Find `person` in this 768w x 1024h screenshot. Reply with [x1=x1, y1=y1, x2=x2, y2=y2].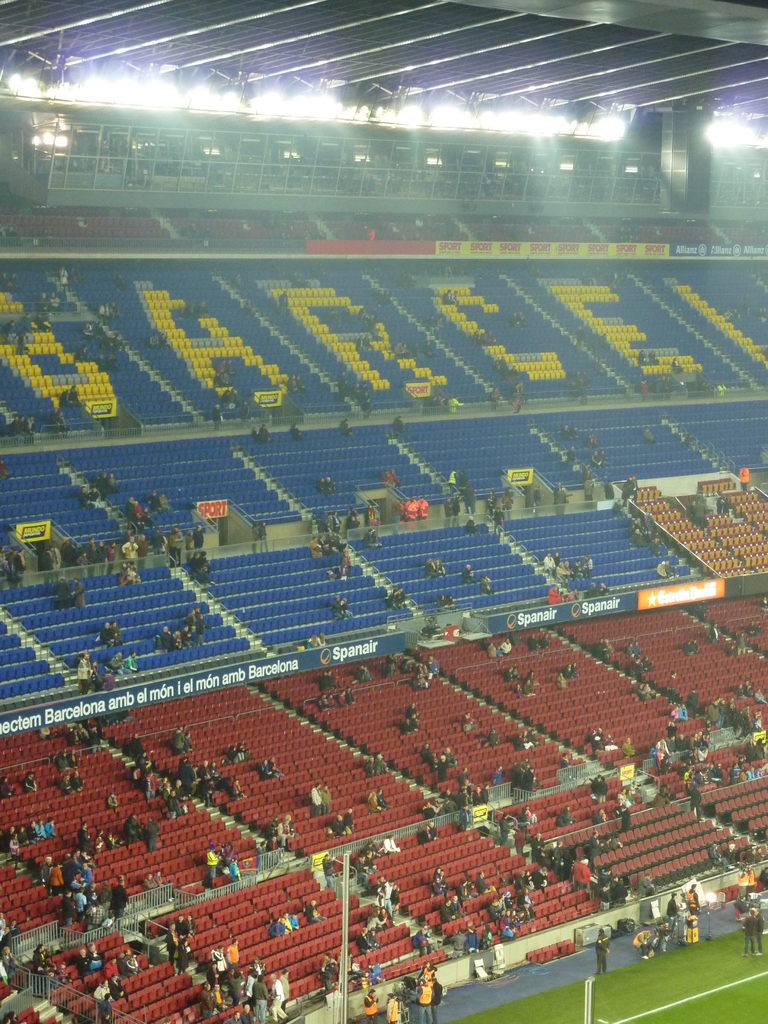
[x1=592, y1=925, x2=613, y2=975].
